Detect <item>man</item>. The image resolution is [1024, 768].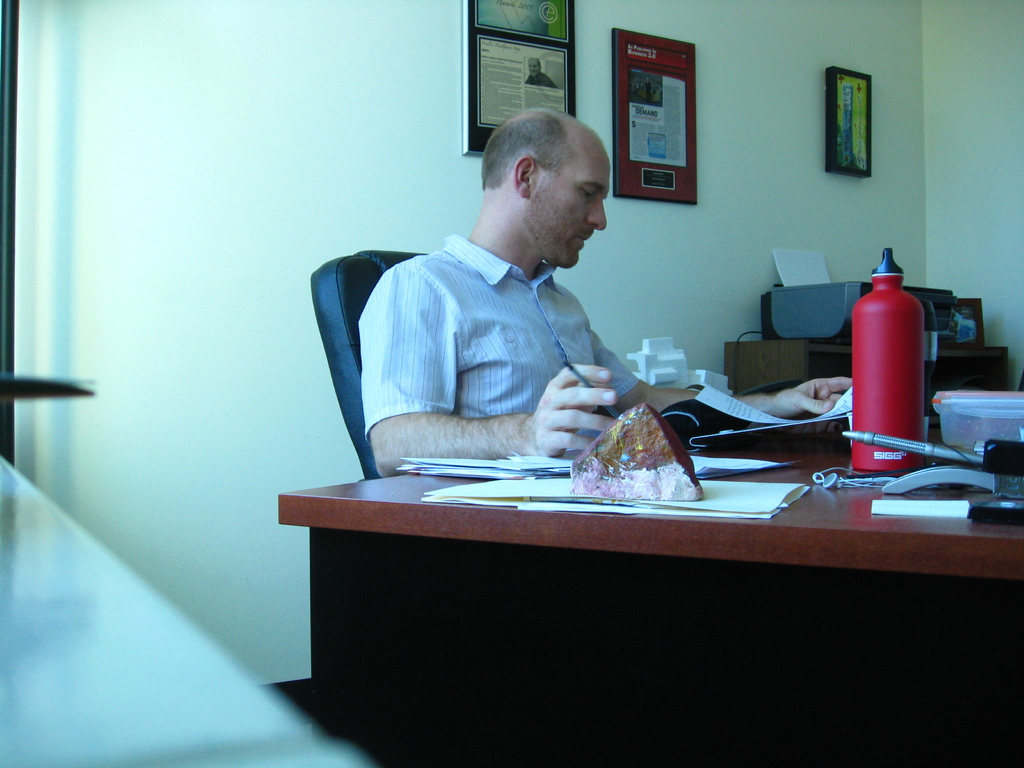
select_region(300, 120, 700, 515).
